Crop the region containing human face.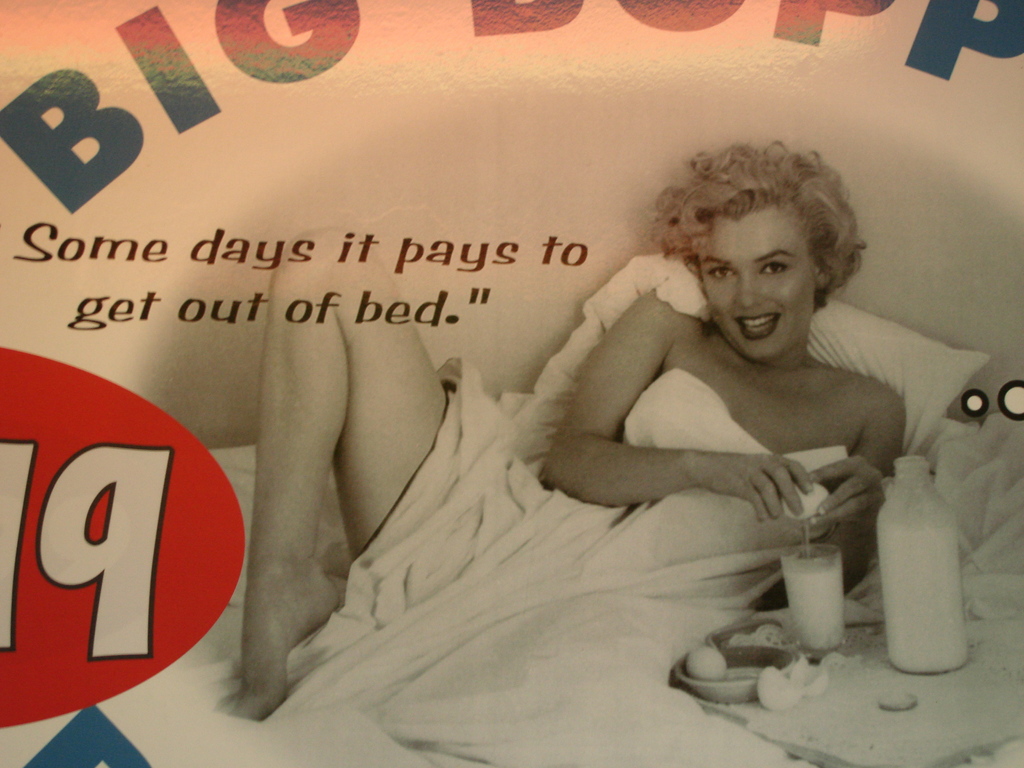
Crop region: <box>698,208,816,360</box>.
